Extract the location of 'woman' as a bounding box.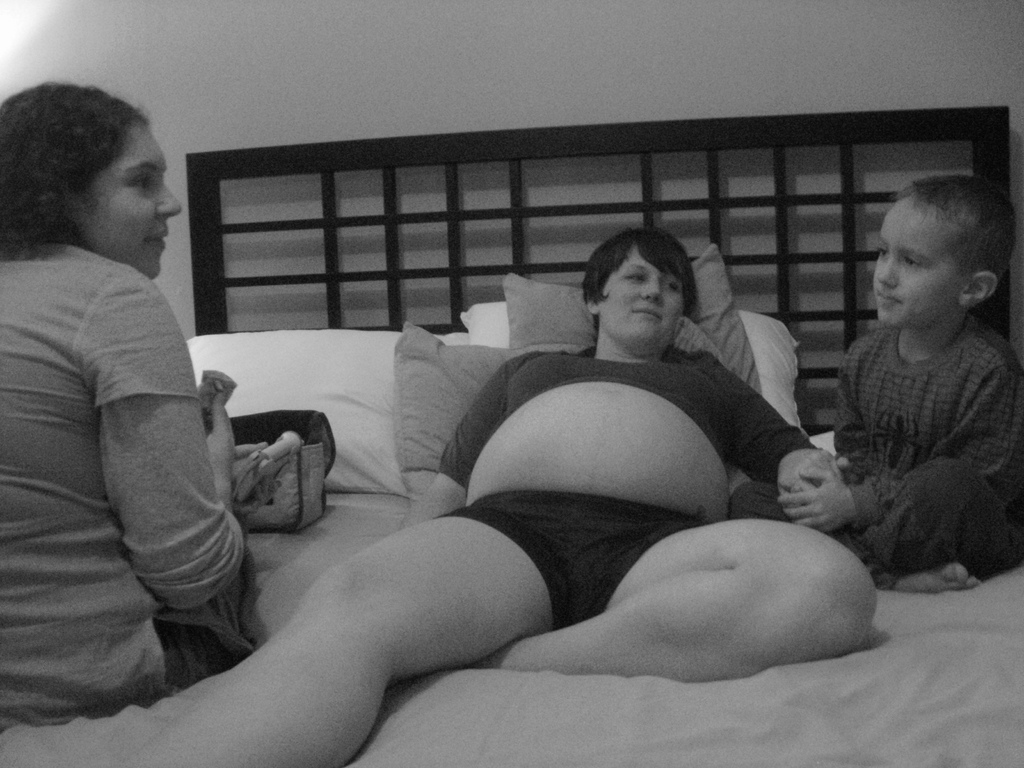
x1=11, y1=82, x2=259, y2=747.
